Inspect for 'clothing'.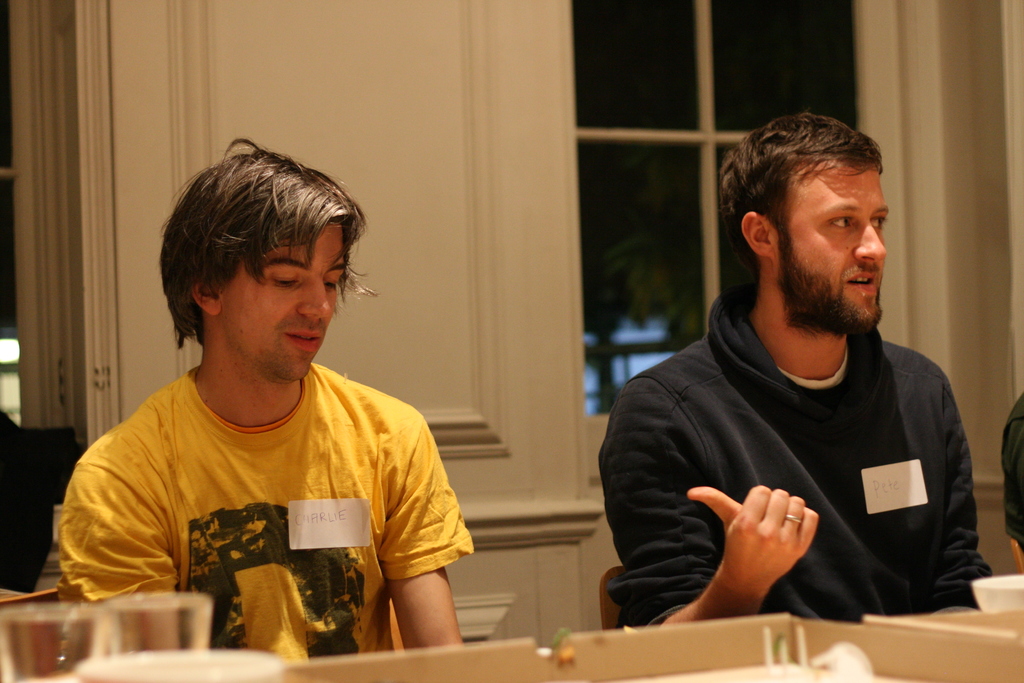
Inspection: Rect(1002, 395, 1023, 546).
